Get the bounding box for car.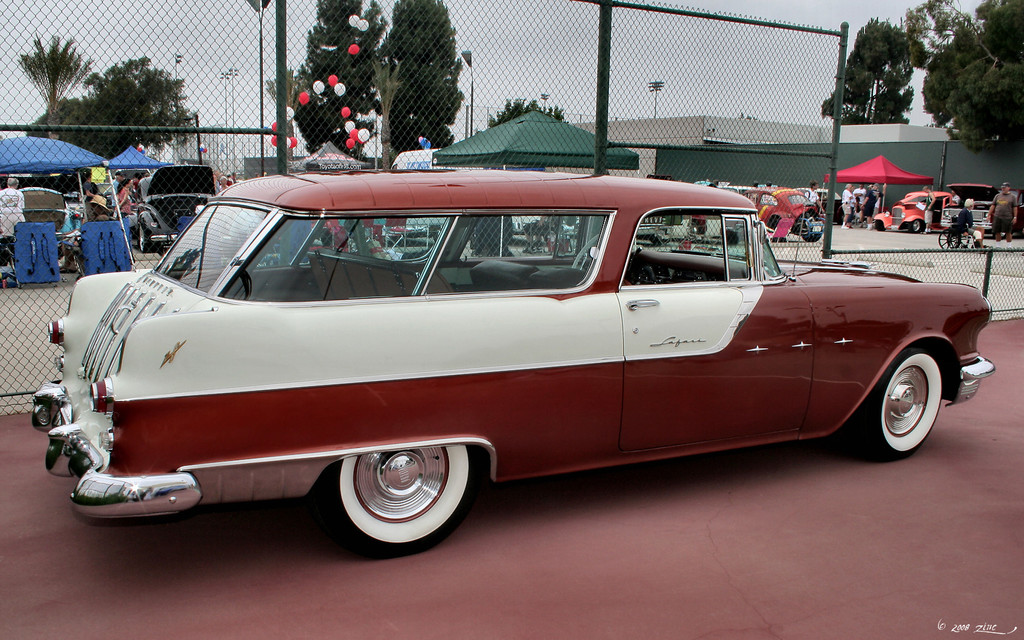
[925, 181, 1023, 239].
